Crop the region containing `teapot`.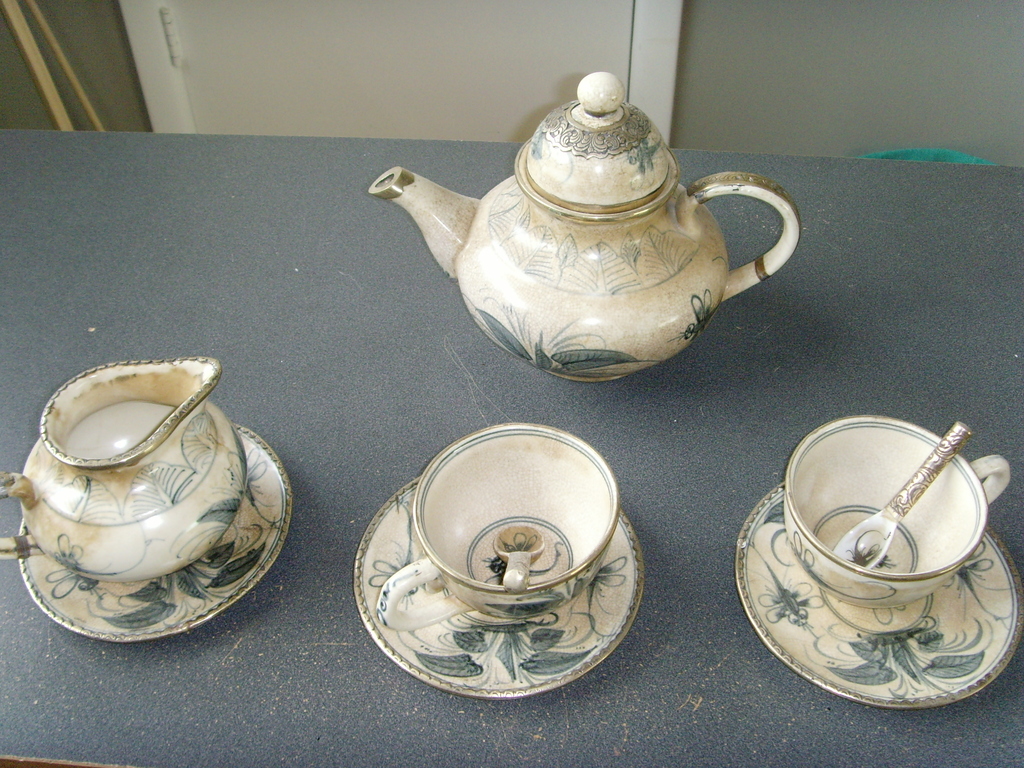
Crop region: [left=364, top=66, right=804, bottom=392].
